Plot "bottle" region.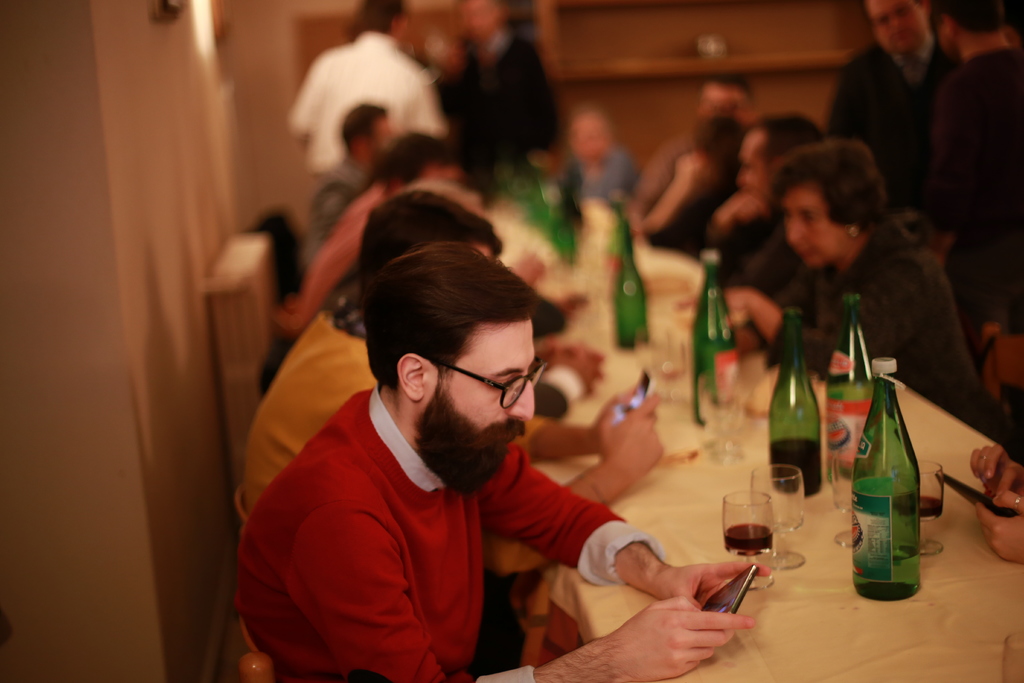
Plotted at BBox(852, 365, 932, 600).
